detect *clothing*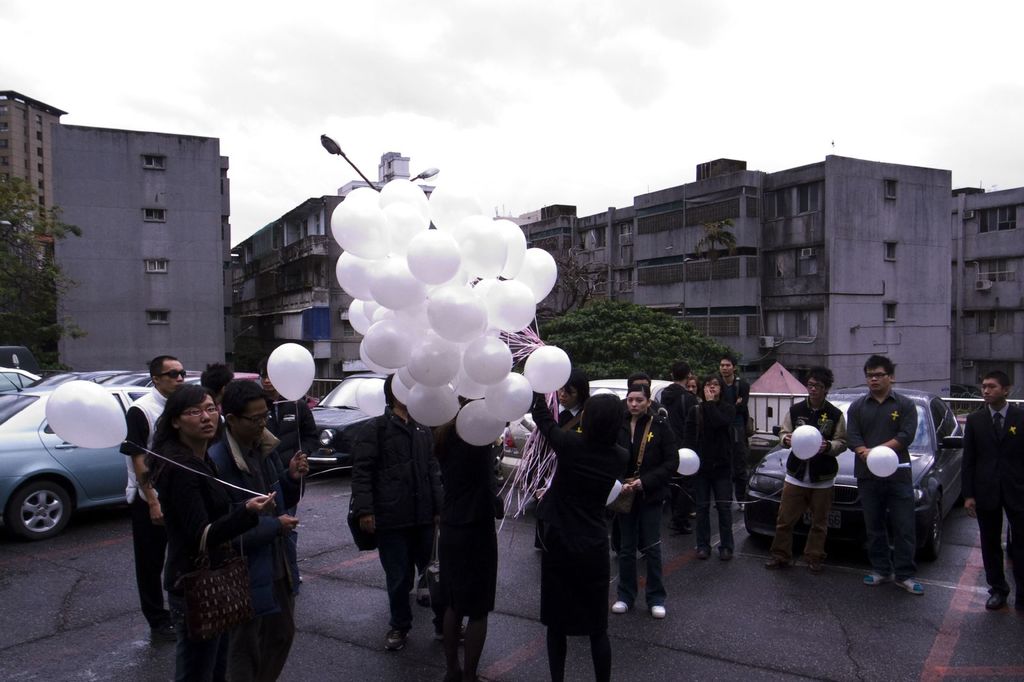
BBox(691, 397, 739, 543)
